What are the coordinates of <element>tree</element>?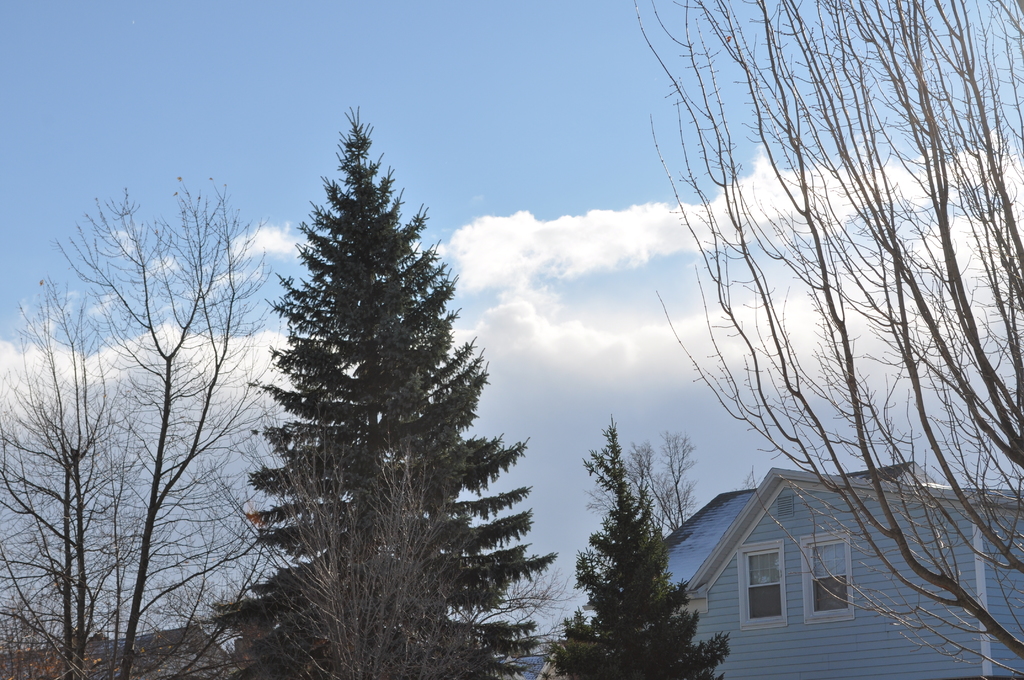
select_region(0, 176, 328, 679).
